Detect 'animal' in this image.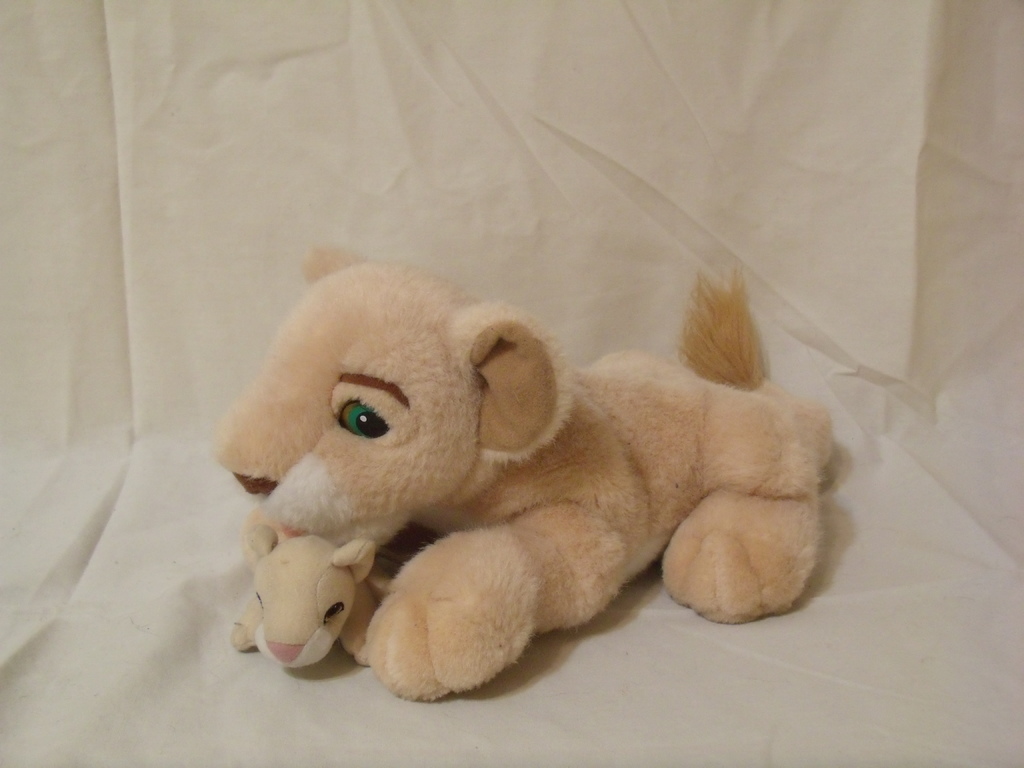
Detection: box=[213, 250, 853, 717].
